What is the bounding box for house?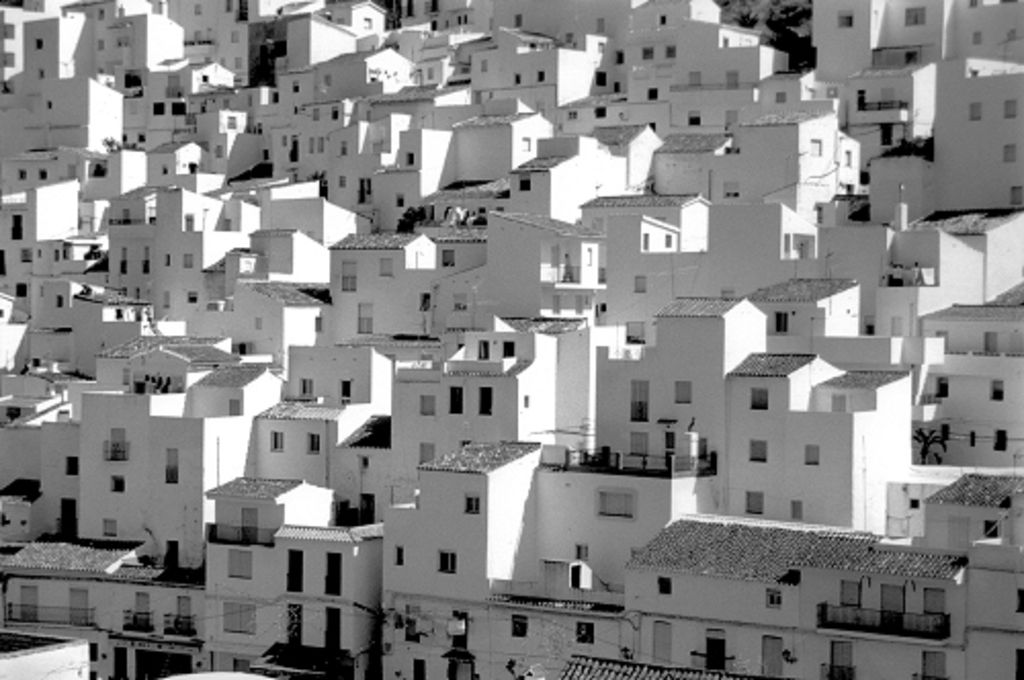
bbox=[518, 147, 643, 184].
